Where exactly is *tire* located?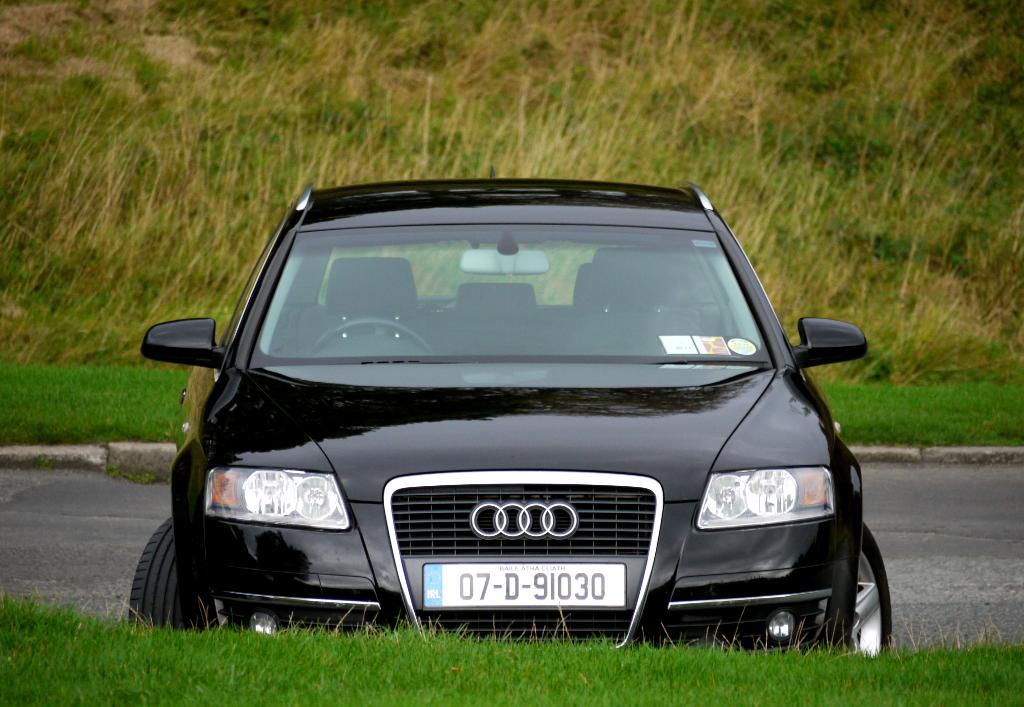
Its bounding box is 849, 524, 891, 659.
